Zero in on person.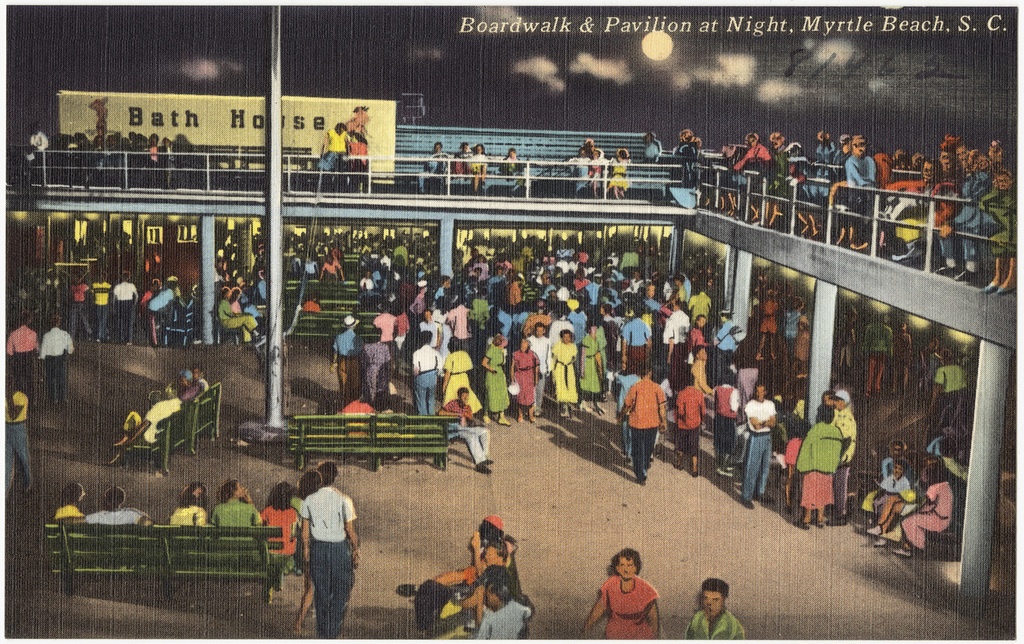
Zeroed in: l=208, t=475, r=261, b=543.
